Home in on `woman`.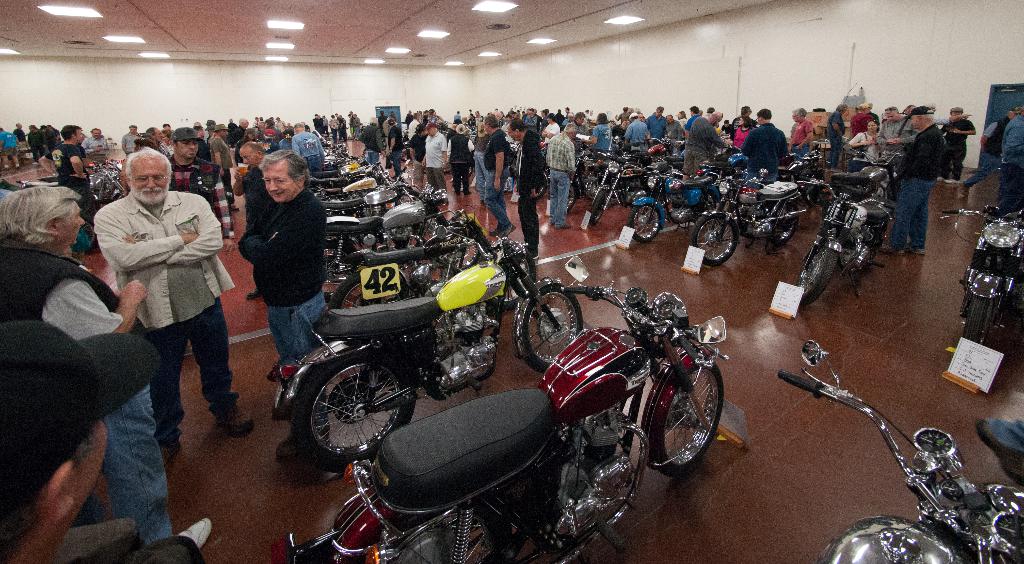
Homed in at bbox=(235, 127, 259, 166).
